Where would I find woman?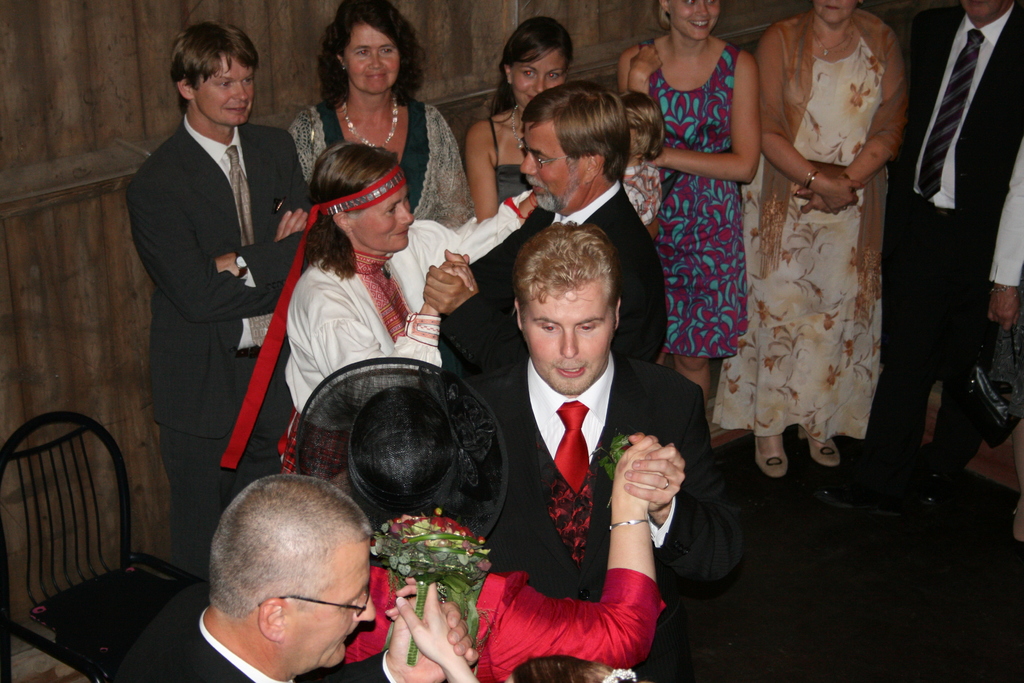
At [283, 0, 480, 235].
